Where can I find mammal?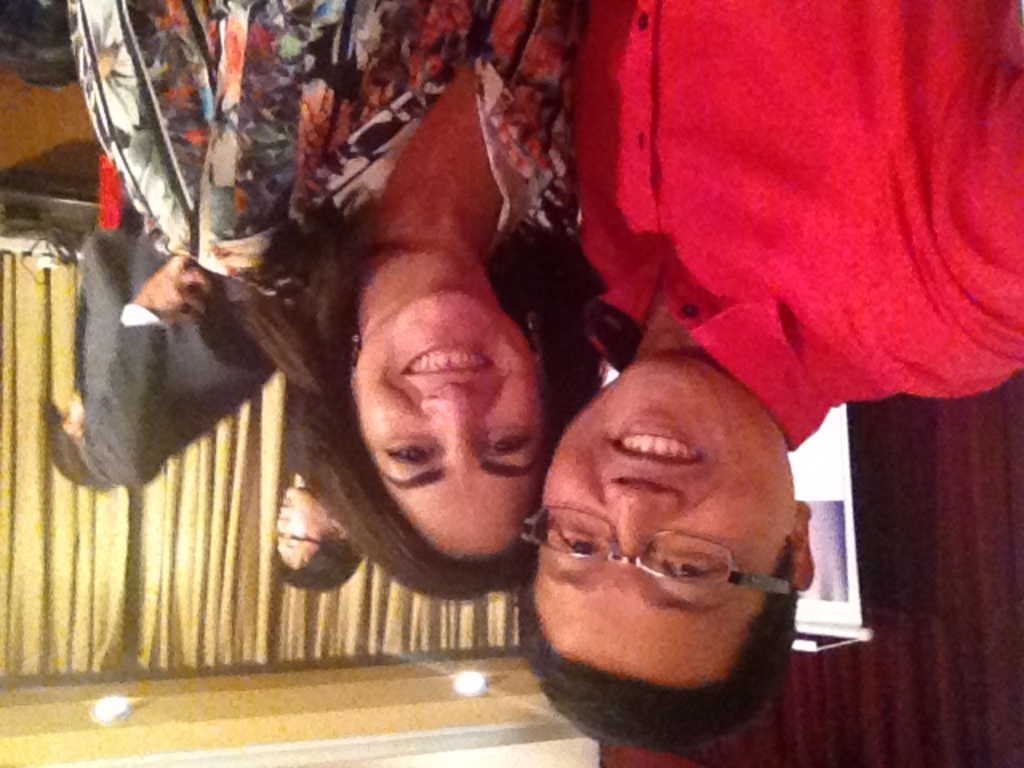
You can find it at x1=270 y1=474 x2=376 y2=594.
